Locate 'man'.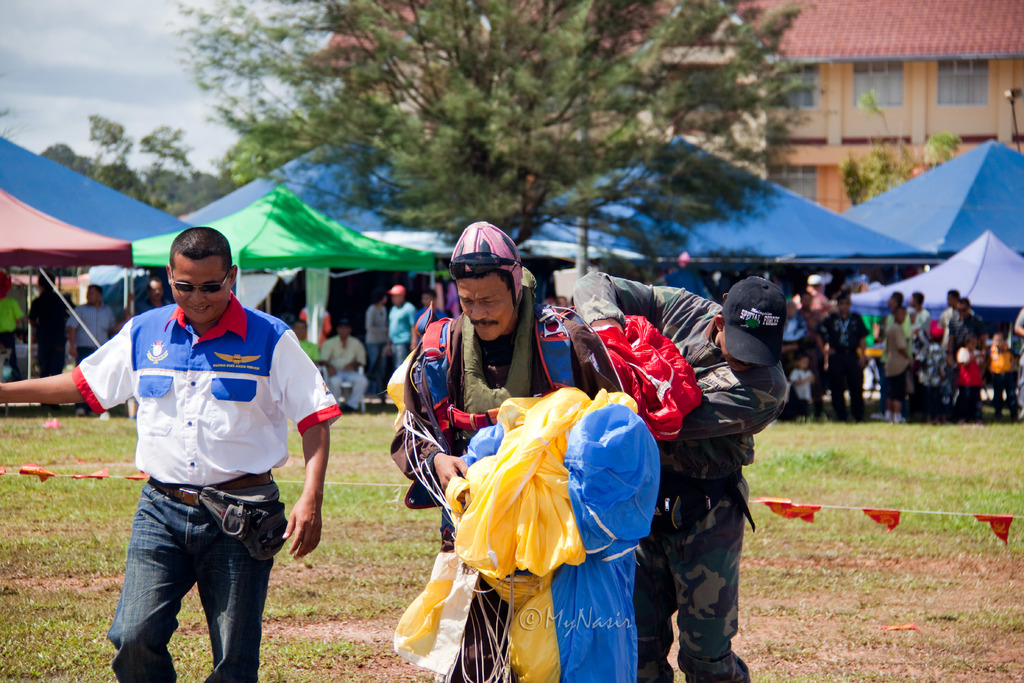
Bounding box: Rect(319, 319, 369, 416).
